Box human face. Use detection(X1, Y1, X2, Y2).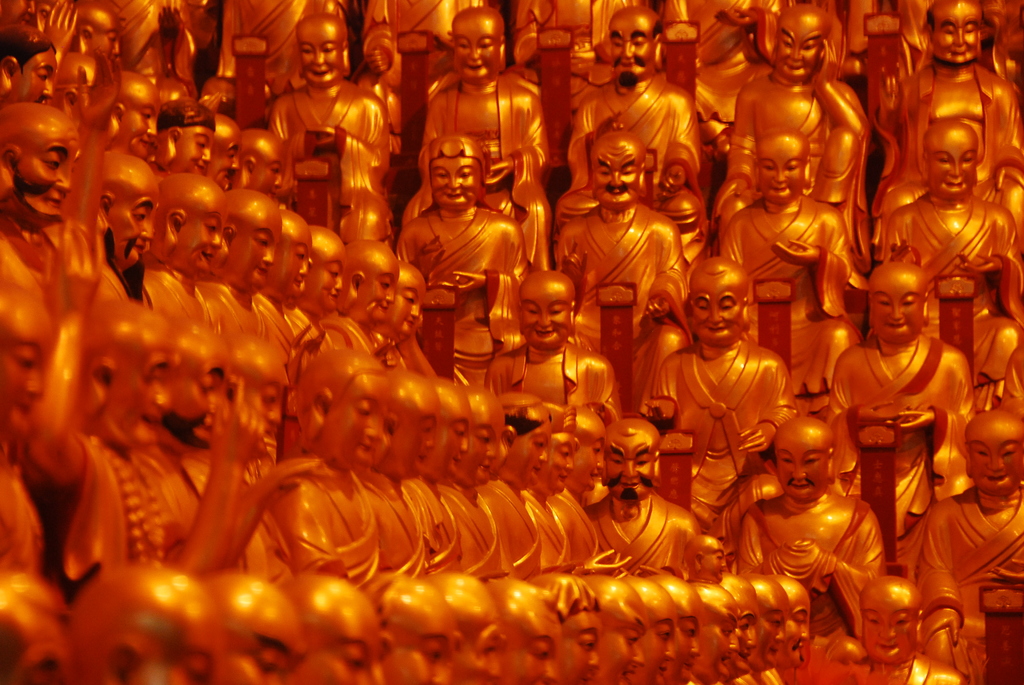
detection(926, 130, 979, 196).
